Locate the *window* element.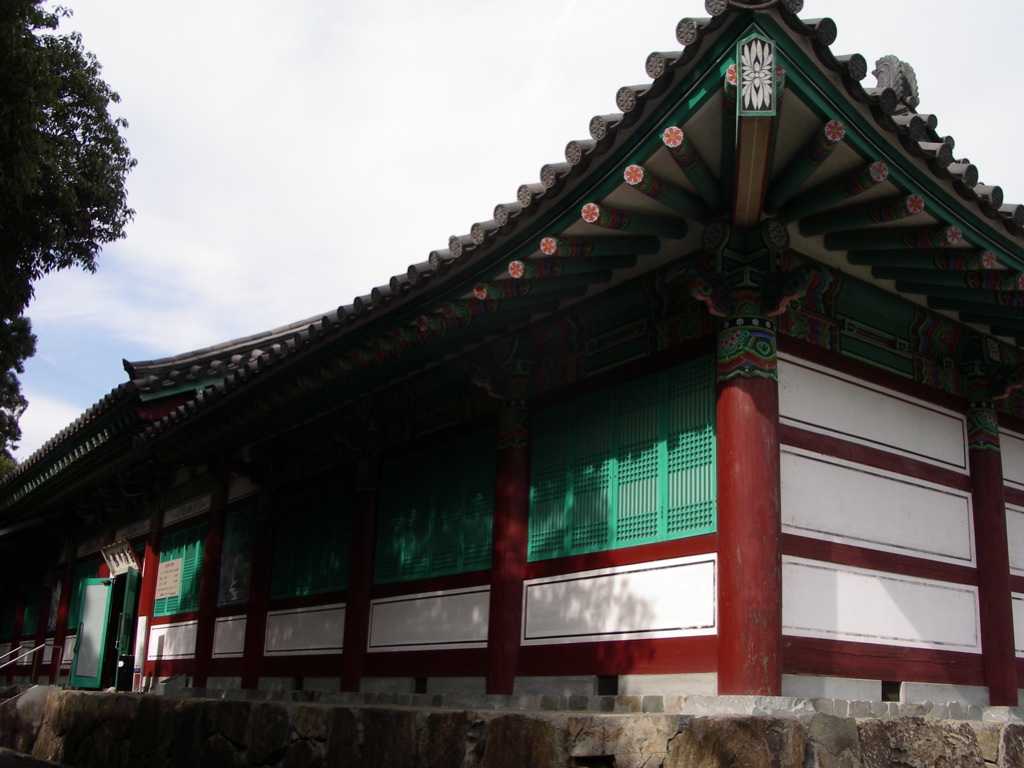
Element bbox: Rect(266, 475, 373, 603).
